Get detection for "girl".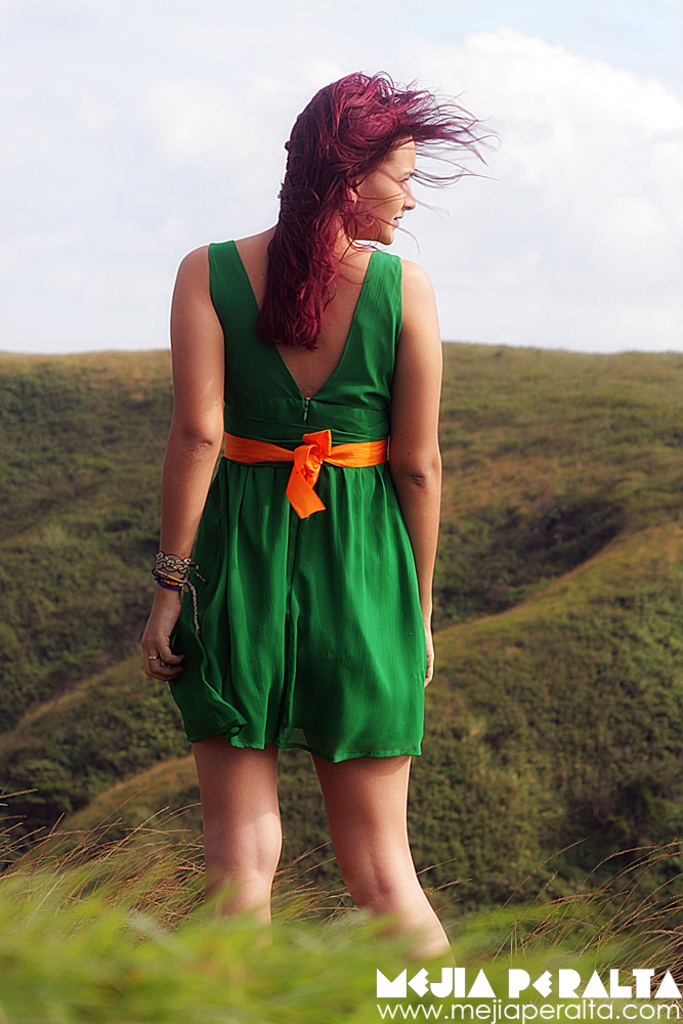
Detection: [134,62,503,980].
